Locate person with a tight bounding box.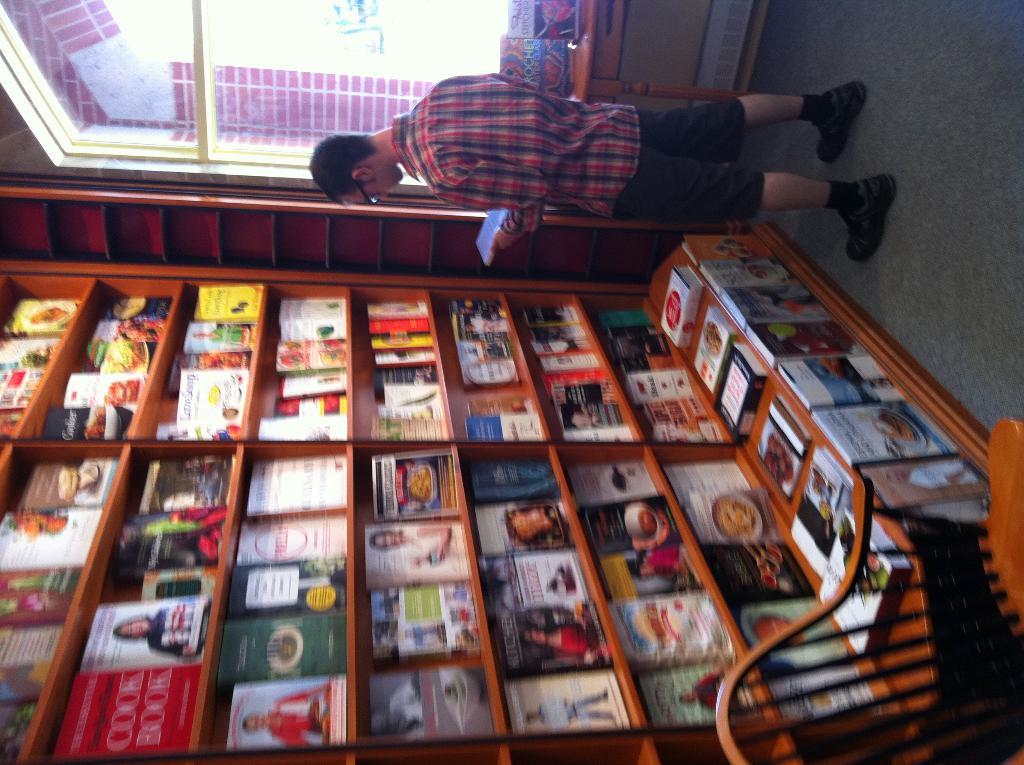
<bbox>527, 687, 618, 729</bbox>.
